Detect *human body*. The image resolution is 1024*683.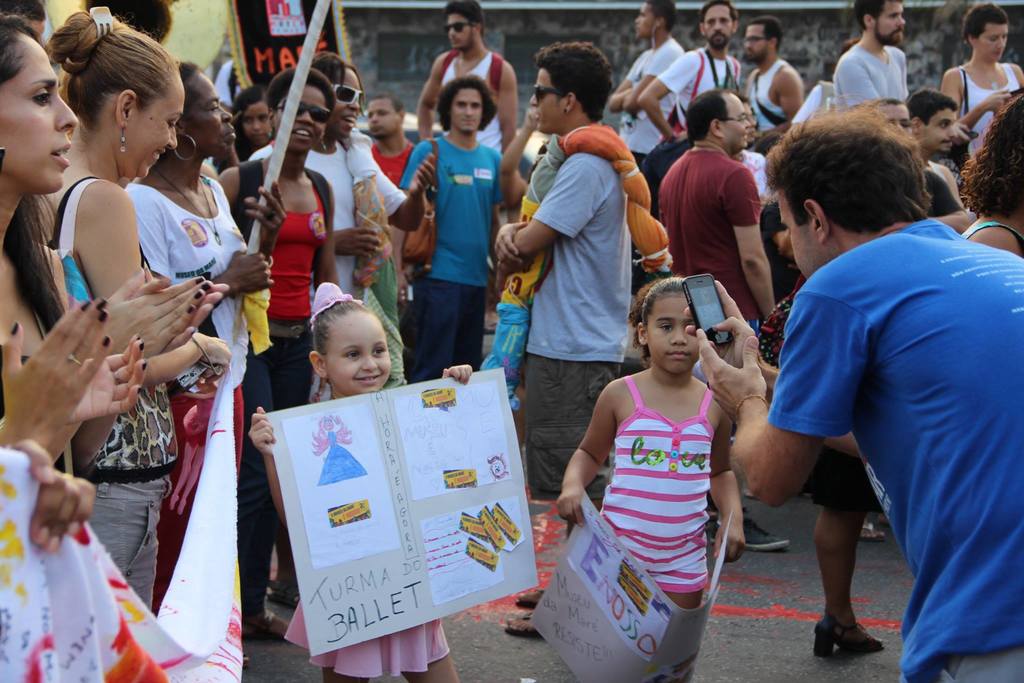
(0, 10, 145, 470).
